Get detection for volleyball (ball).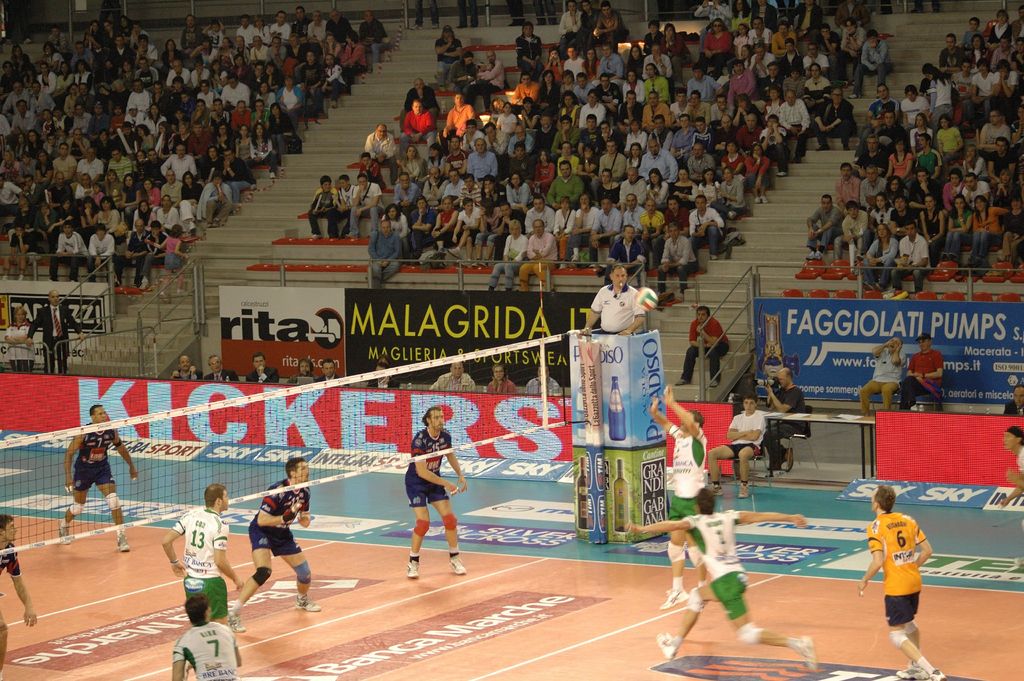
Detection: crop(632, 284, 661, 312).
